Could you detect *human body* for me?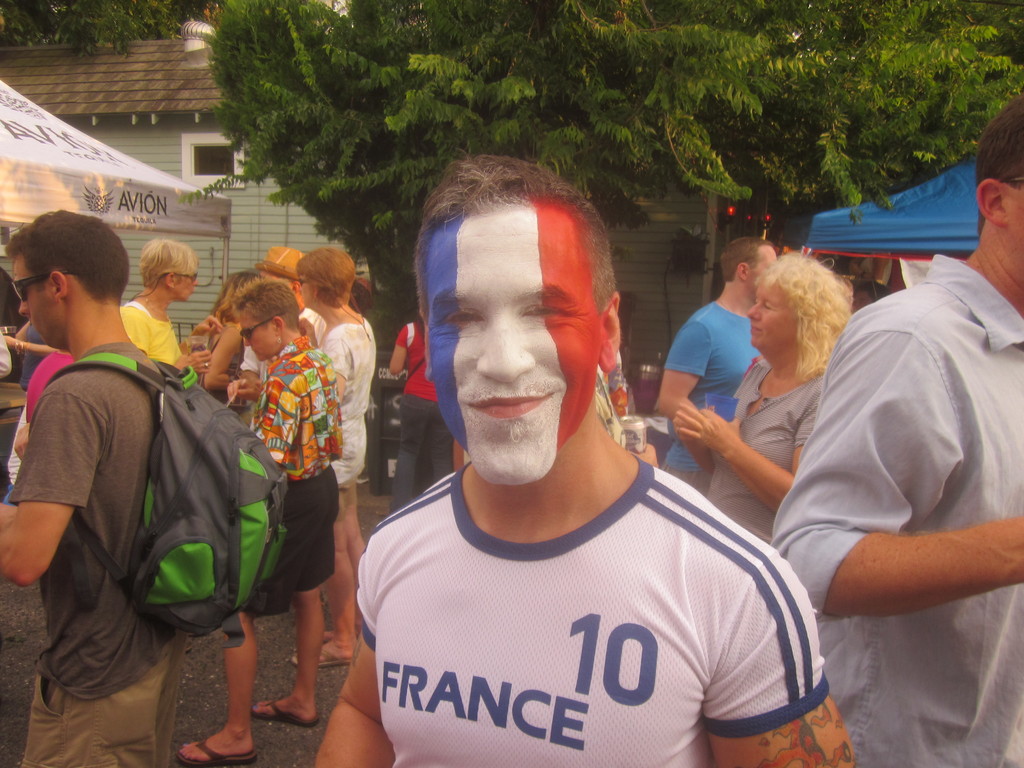
Detection result: bbox(285, 303, 374, 668).
